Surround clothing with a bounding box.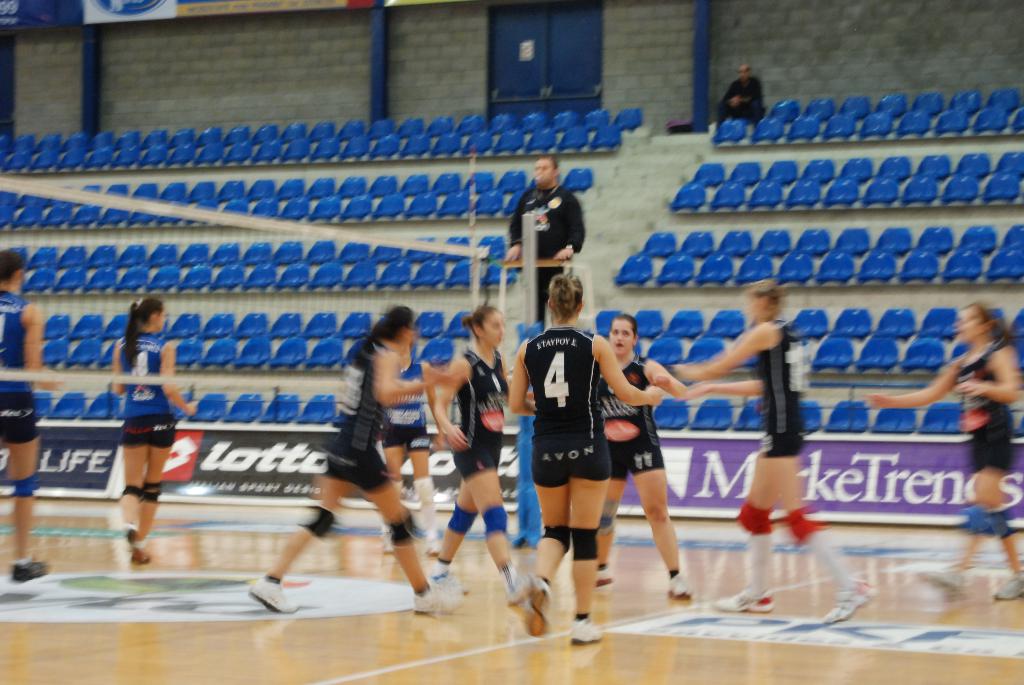
451,351,502,477.
